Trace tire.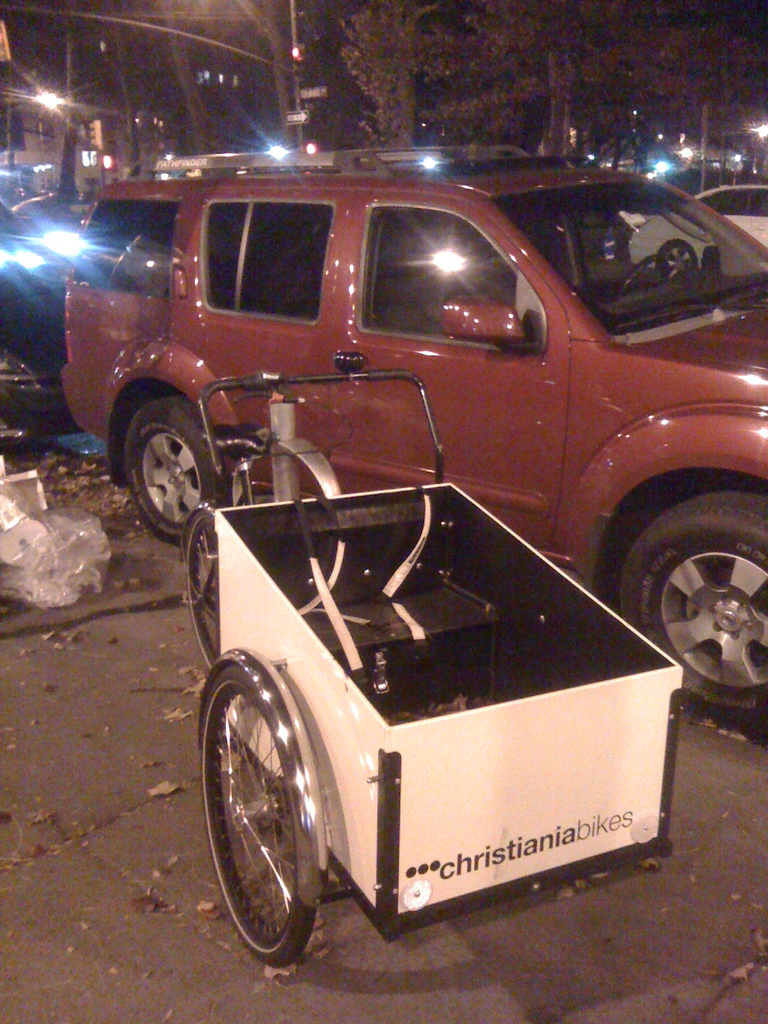
Traced to detection(620, 495, 767, 729).
